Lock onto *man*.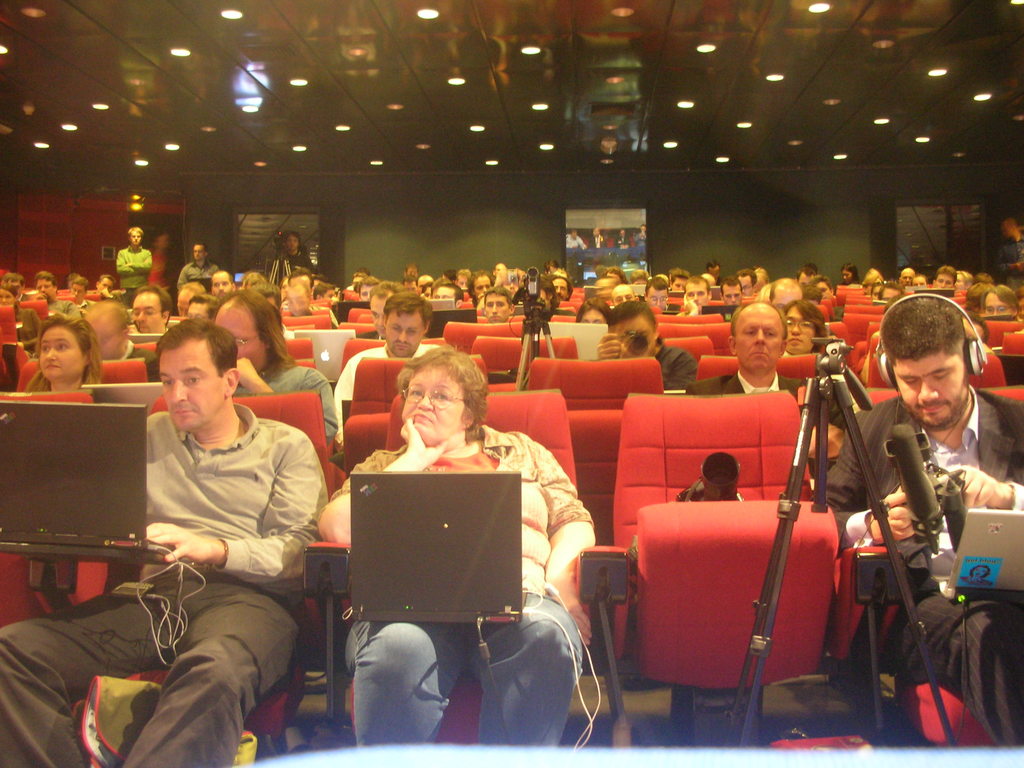
Locked: bbox(175, 242, 207, 283).
